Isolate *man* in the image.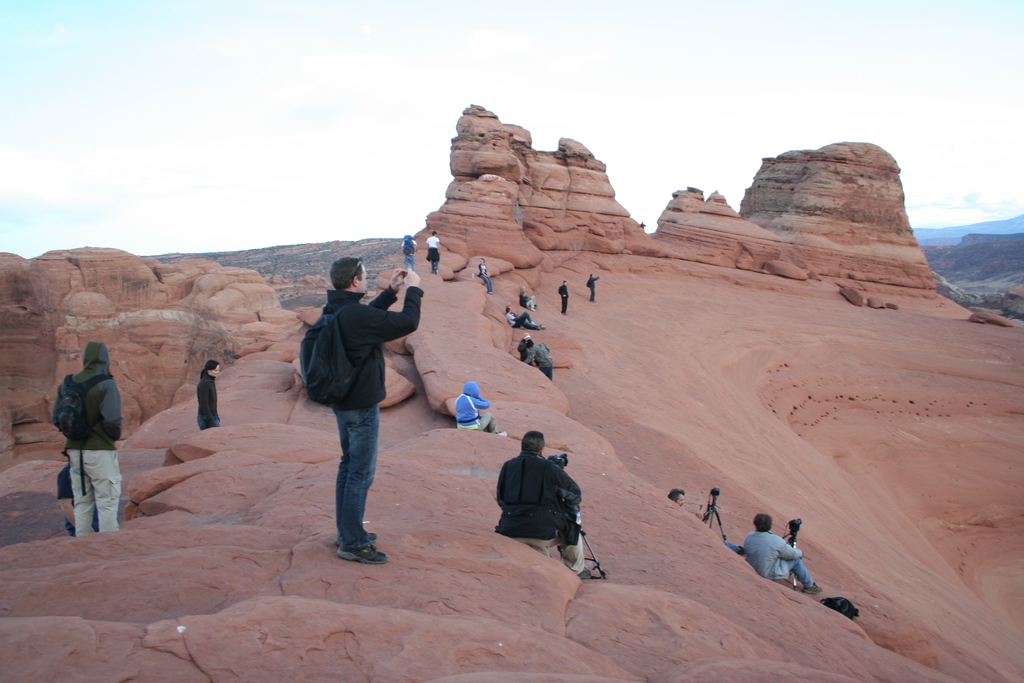
Isolated region: [x1=668, y1=488, x2=688, y2=504].
